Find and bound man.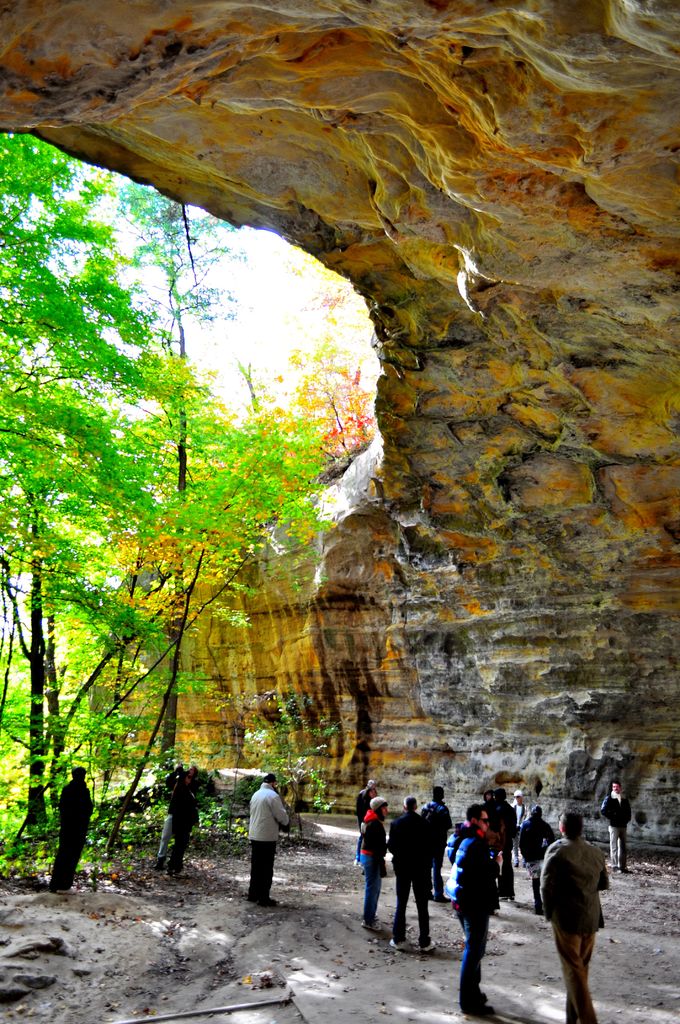
Bound: 602 781 632 872.
